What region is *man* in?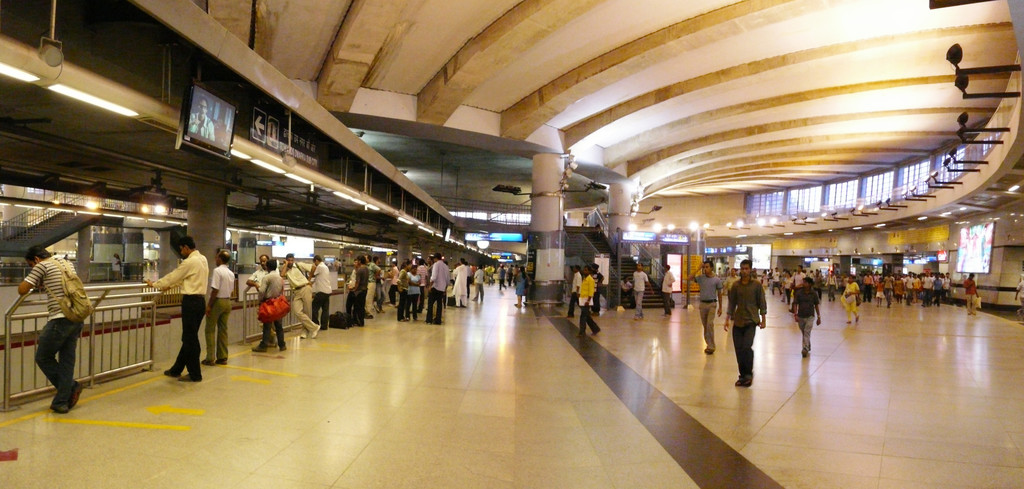
select_region(472, 265, 485, 301).
